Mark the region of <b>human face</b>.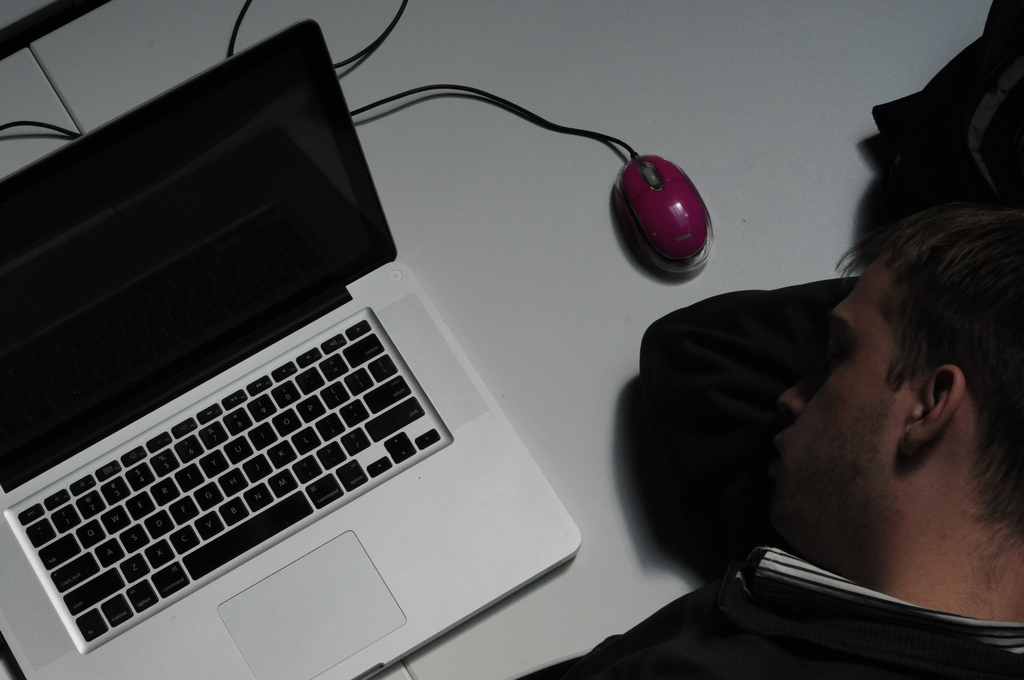
Region: Rect(755, 251, 900, 558).
